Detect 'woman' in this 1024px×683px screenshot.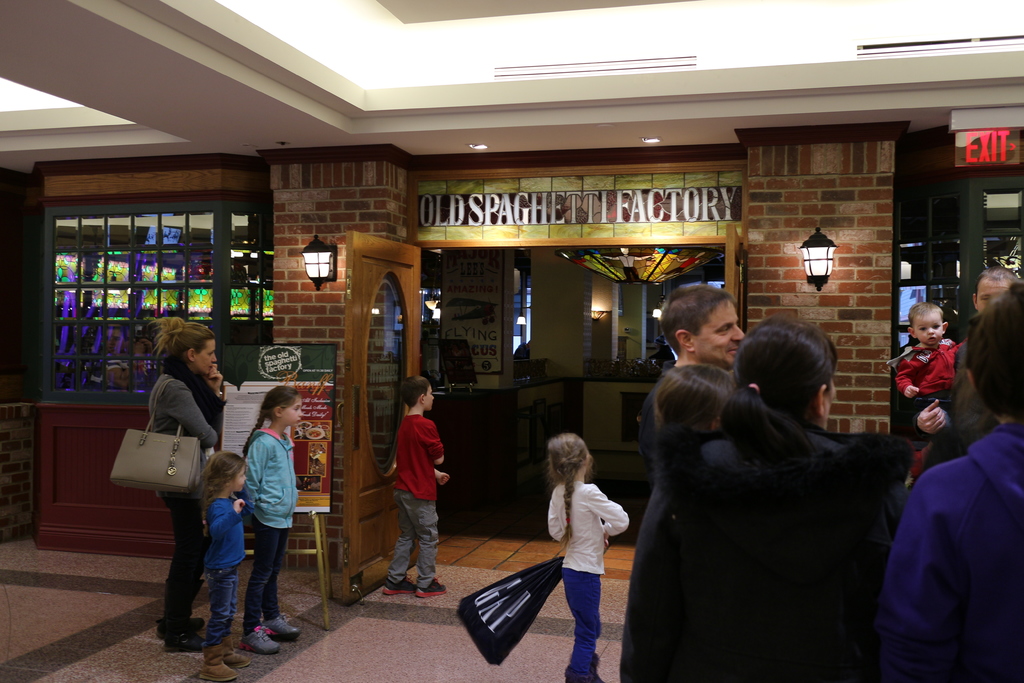
Detection: crop(623, 313, 916, 682).
